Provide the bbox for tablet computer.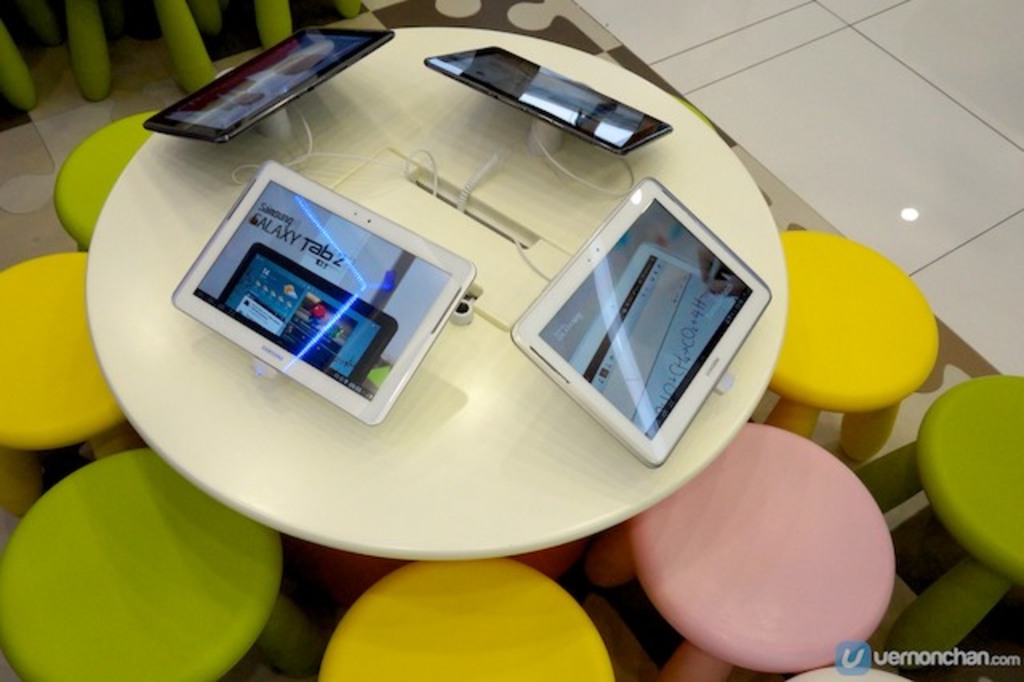
(138,29,394,146).
